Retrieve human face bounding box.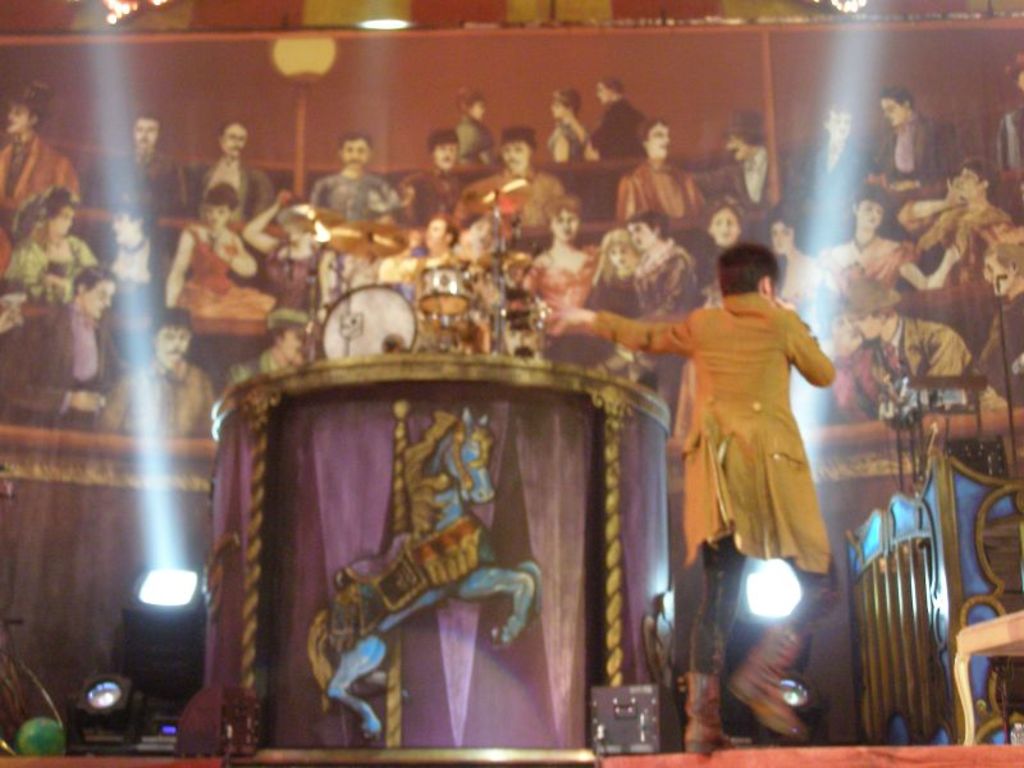
Bounding box: bbox=(9, 106, 33, 132).
